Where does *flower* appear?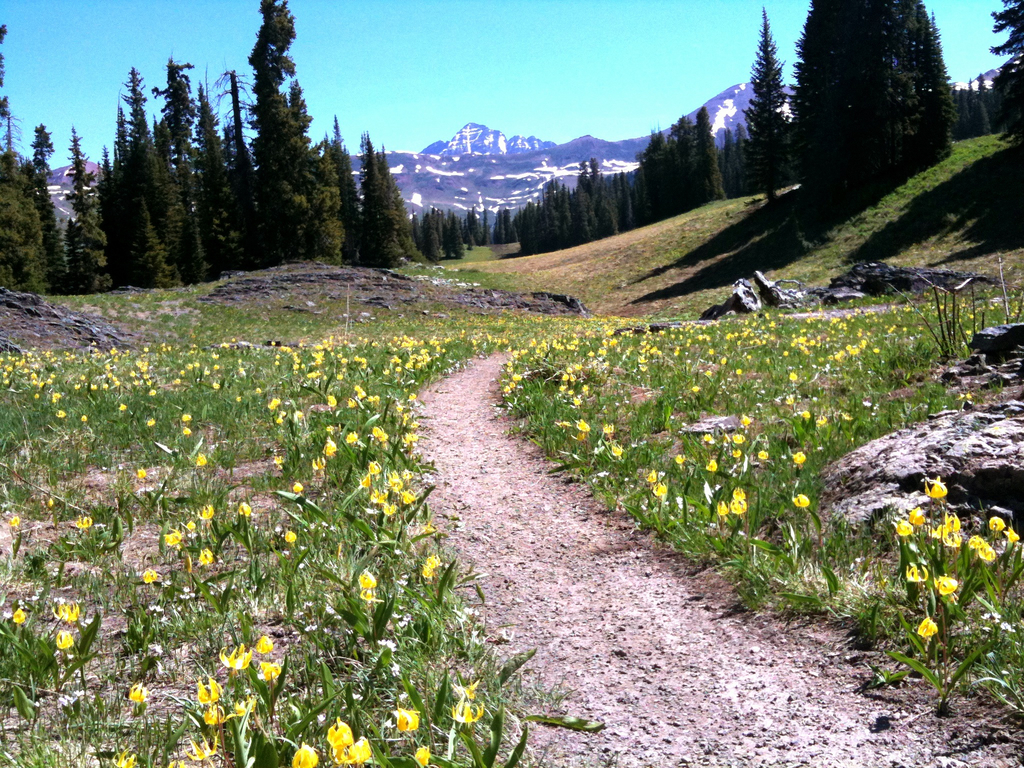
Appears at box(12, 605, 26, 625).
